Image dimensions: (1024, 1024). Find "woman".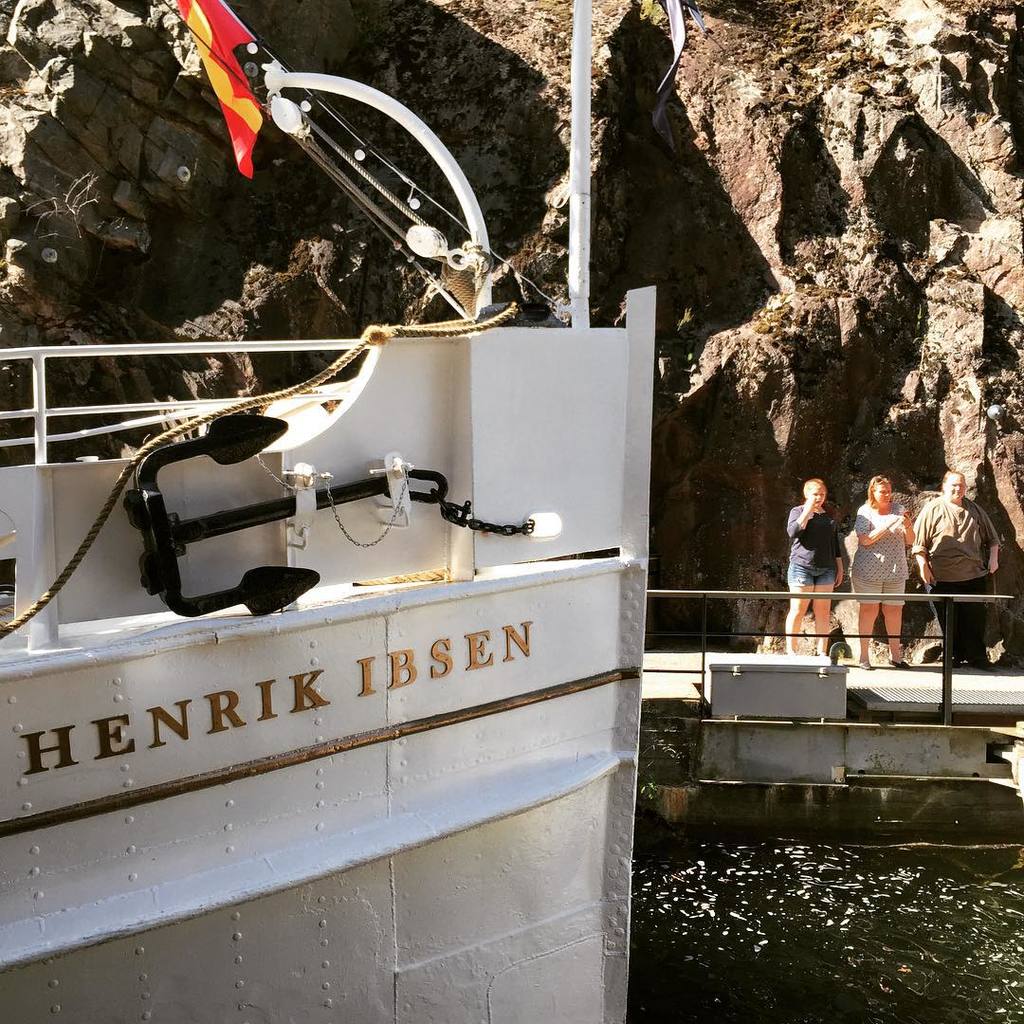
x1=783, y1=480, x2=852, y2=657.
